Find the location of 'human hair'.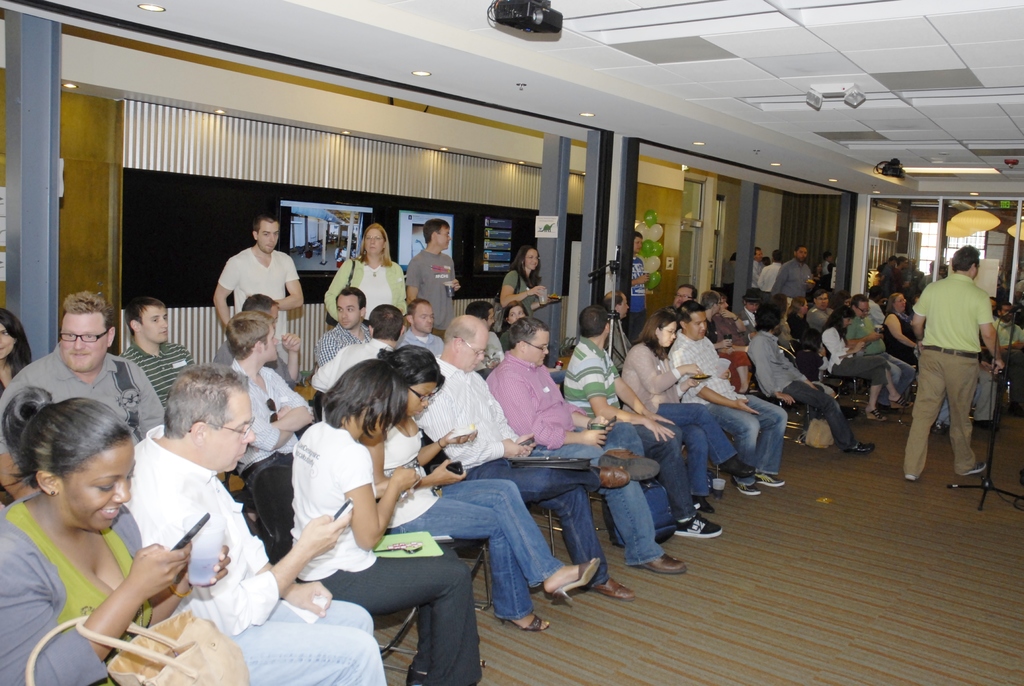
Location: bbox=[772, 294, 786, 311].
